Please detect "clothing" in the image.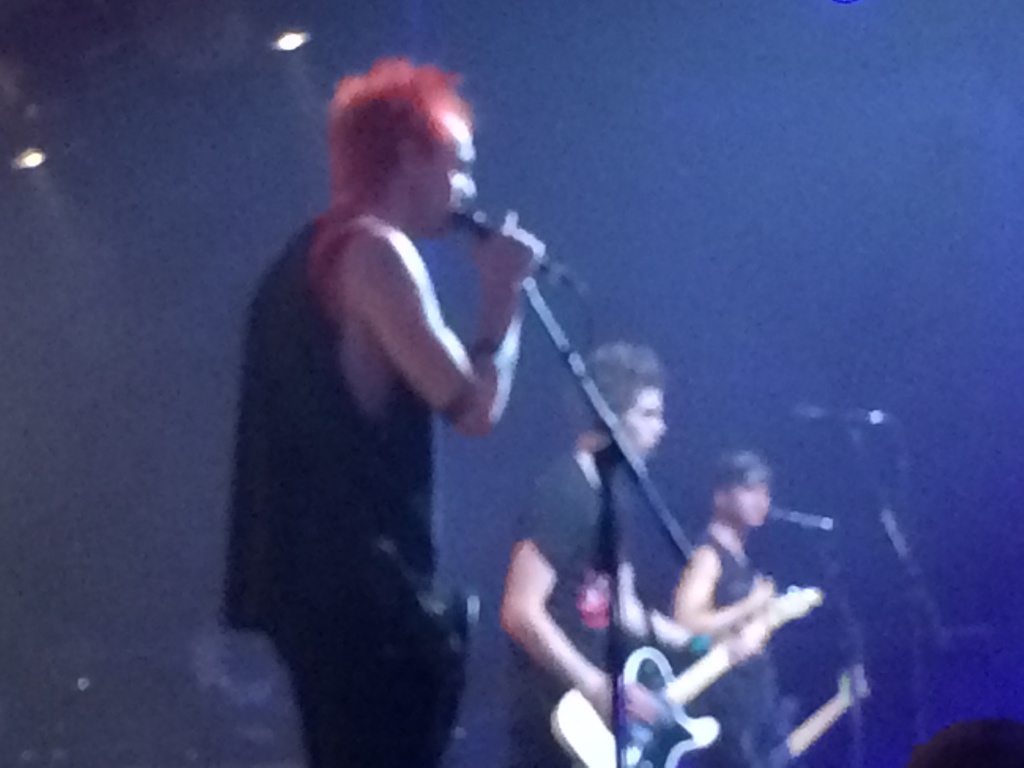
x1=508 y1=449 x2=630 y2=765.
